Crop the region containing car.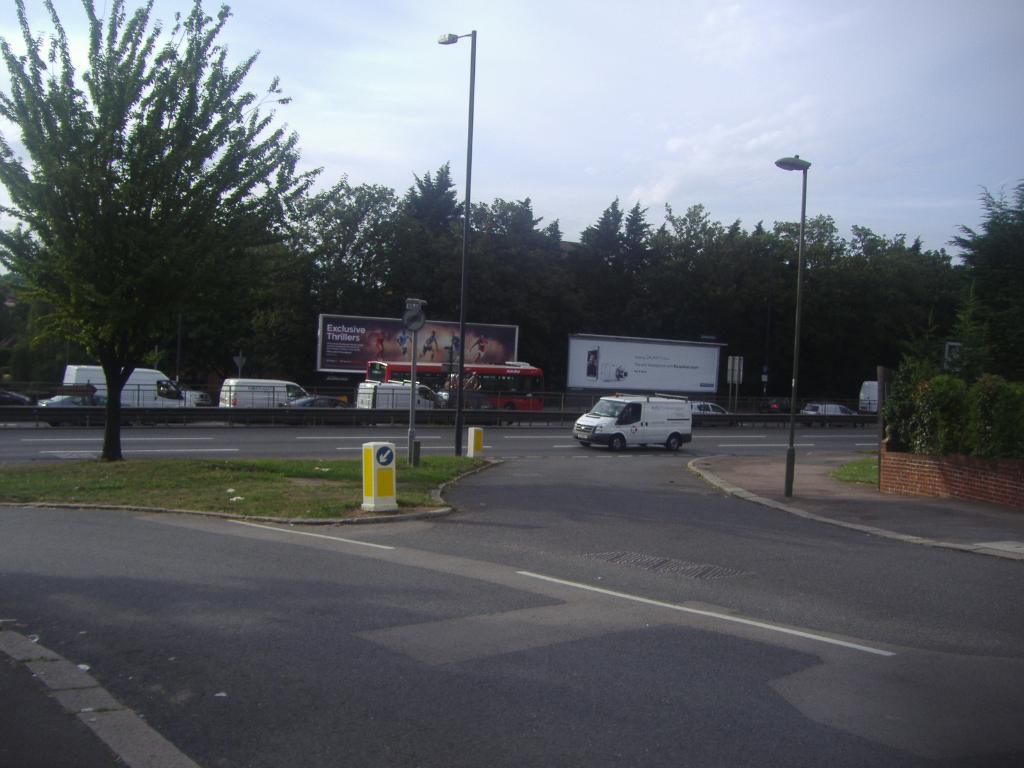
Crop region: [490, 395, 547, 415].
